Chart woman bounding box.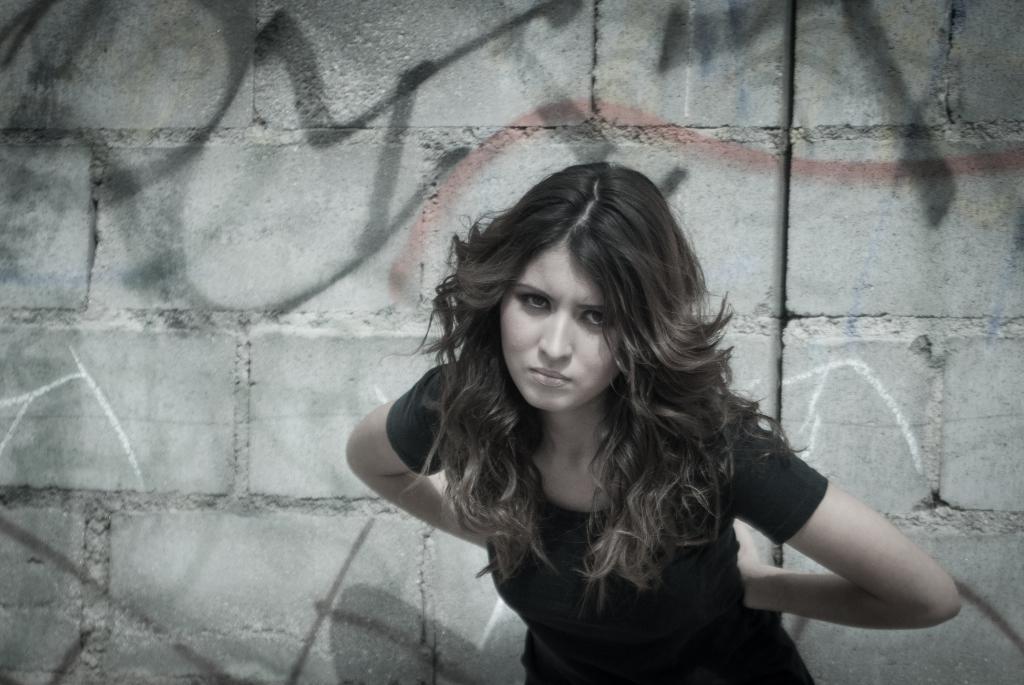
Charted: x1=345 y1=154 x2=967 y2=684.
